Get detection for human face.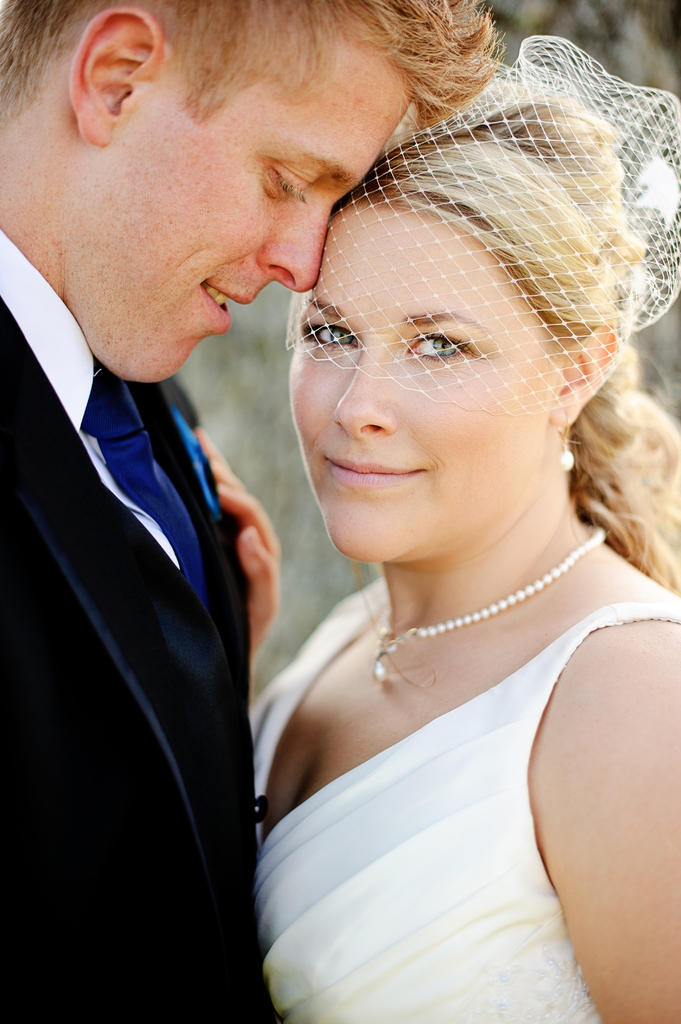
Detection: (287, 204, 553, 566).
